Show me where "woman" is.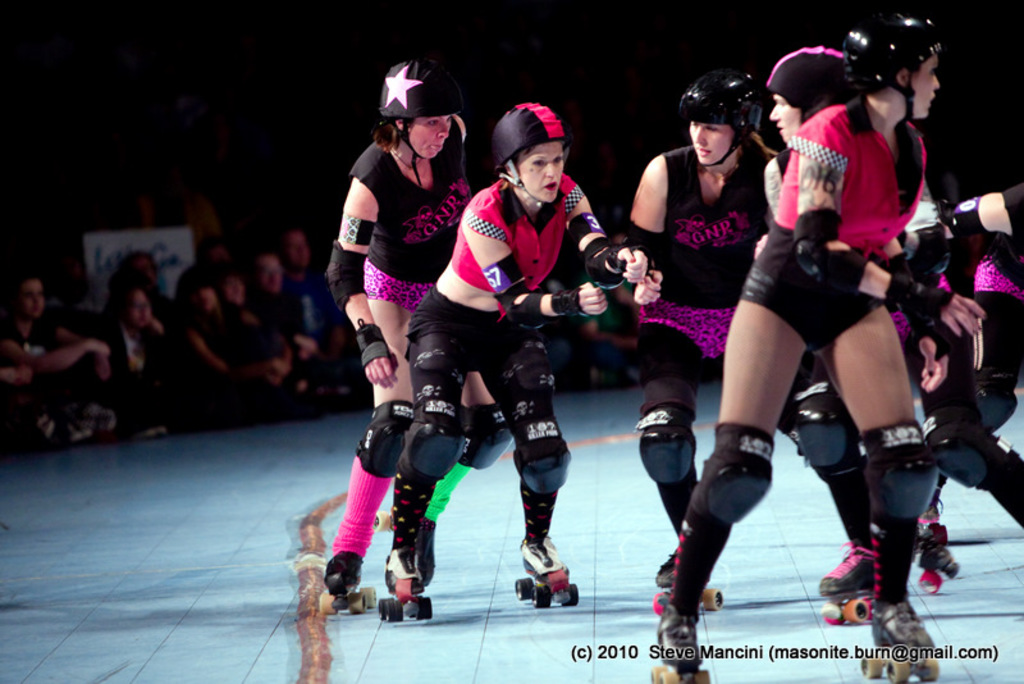
"woman" is at <box>385,101,646,594</box>.
